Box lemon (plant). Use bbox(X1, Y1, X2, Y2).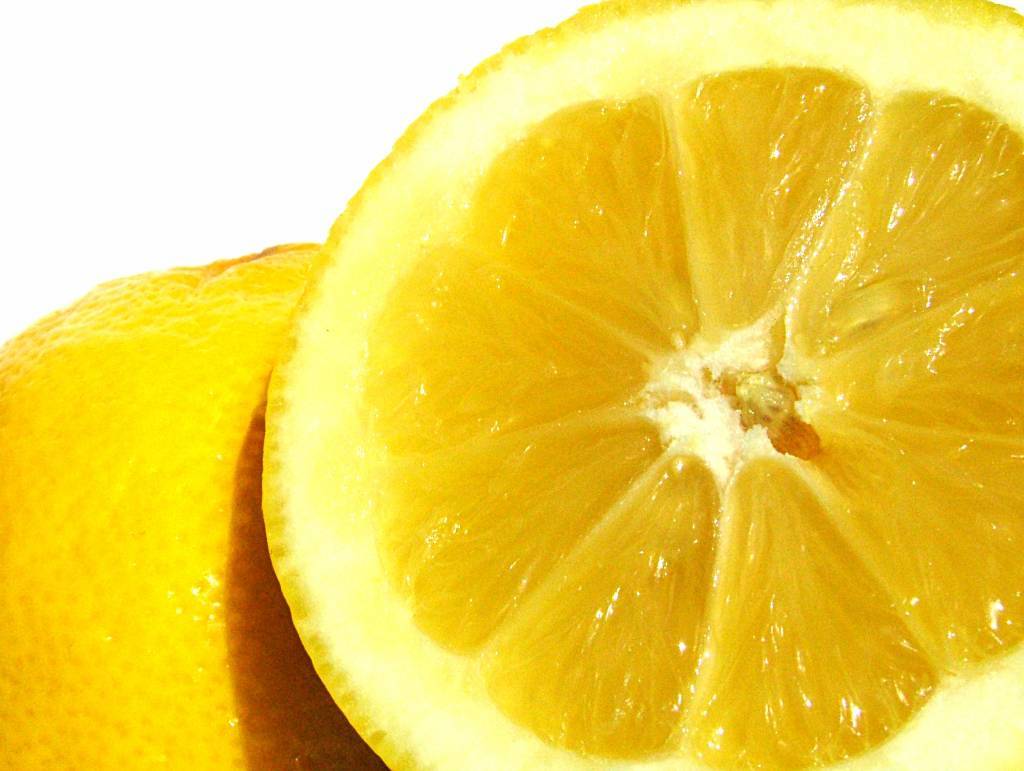
bbox(253, 0, 1023, 770).
